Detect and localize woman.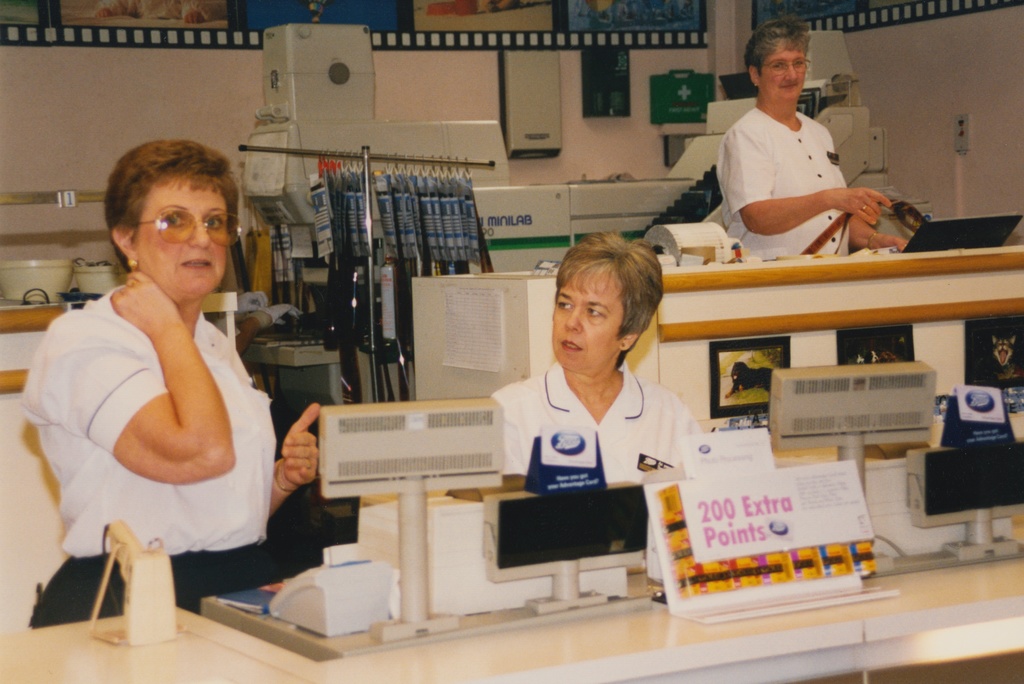
Localized at <bbox>31, 145, 286, 616</bbox>.
